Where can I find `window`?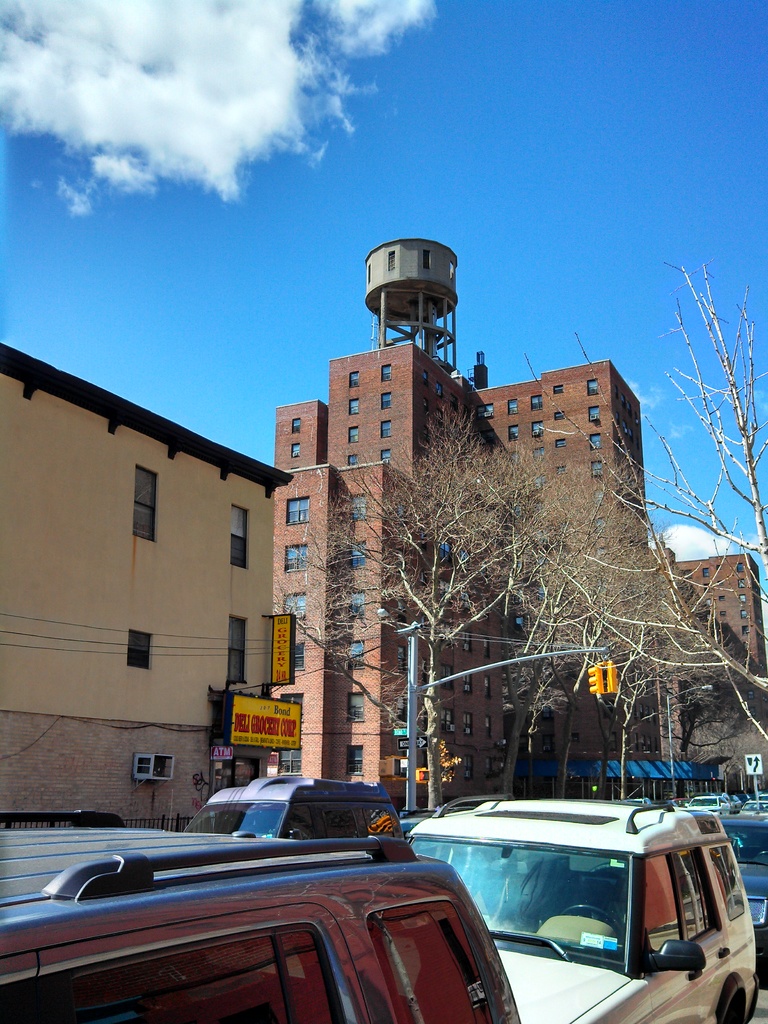
You can find it at x1=438, y1=664, x2=454, y2=694.
